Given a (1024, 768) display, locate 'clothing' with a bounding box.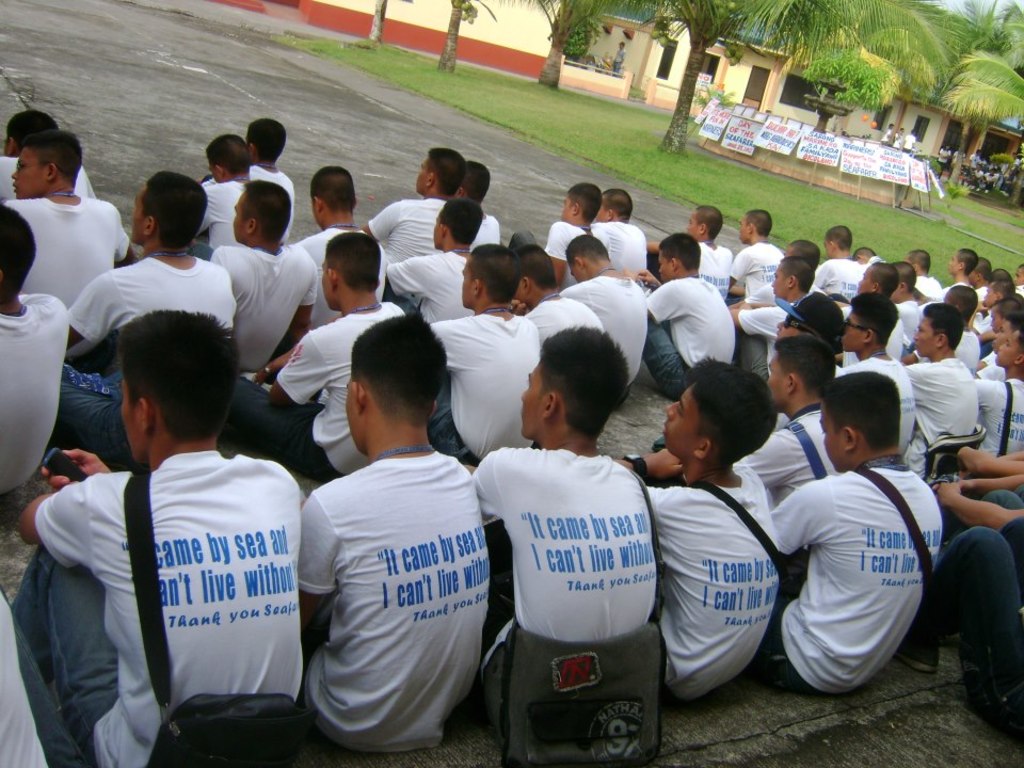
Located: region(0, 290, 71, 502).
